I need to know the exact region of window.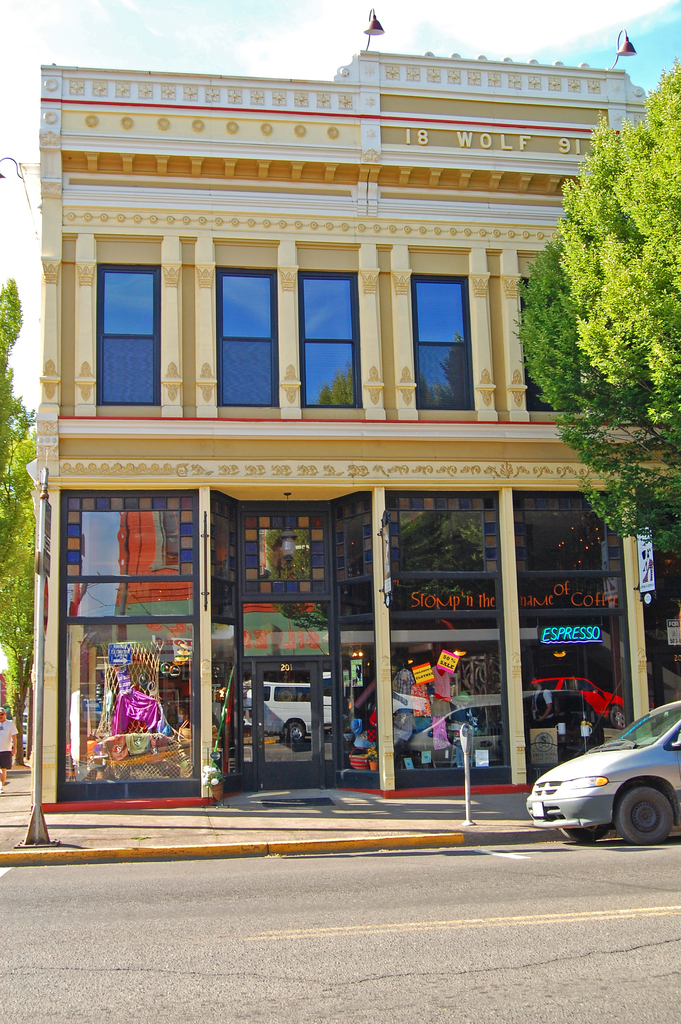
Region: 521:279:567:410.
